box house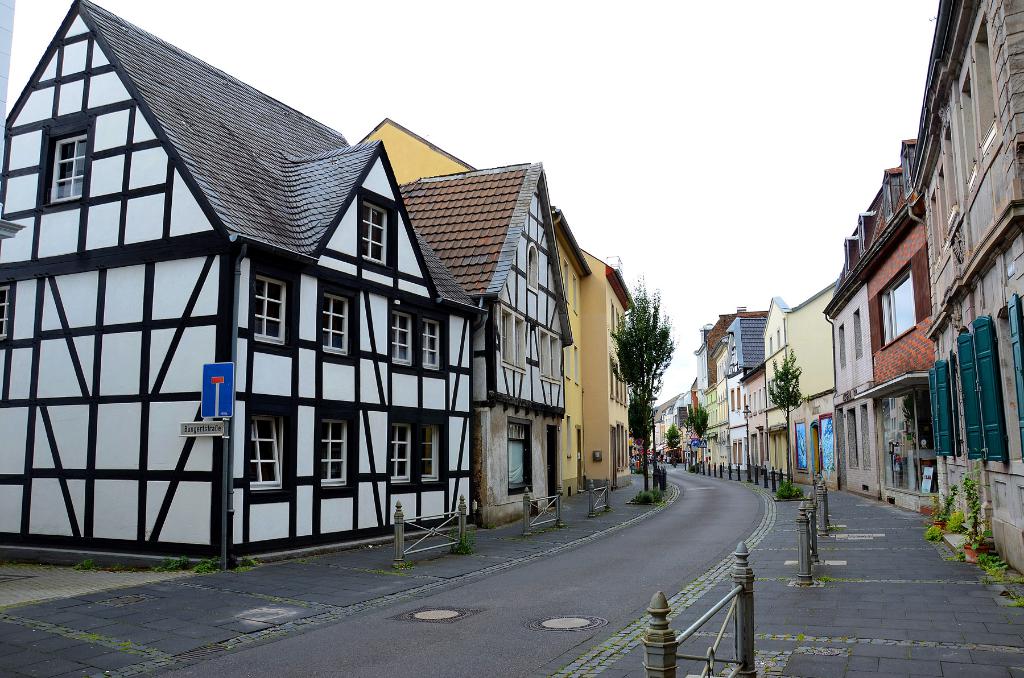
737:313:780:488
